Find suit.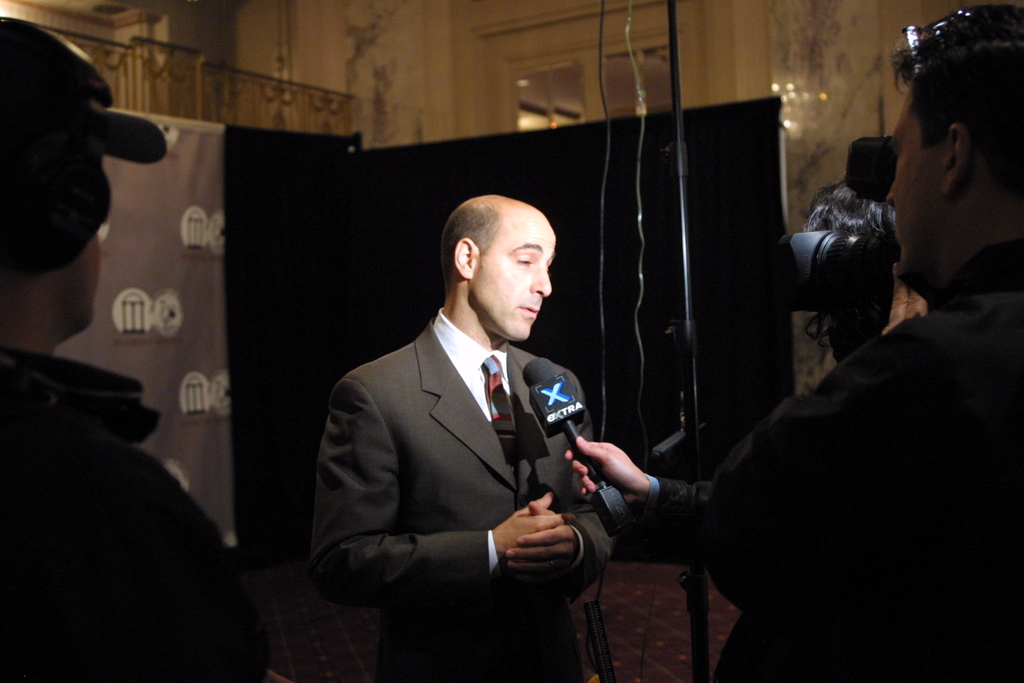
312 217 634 658.
